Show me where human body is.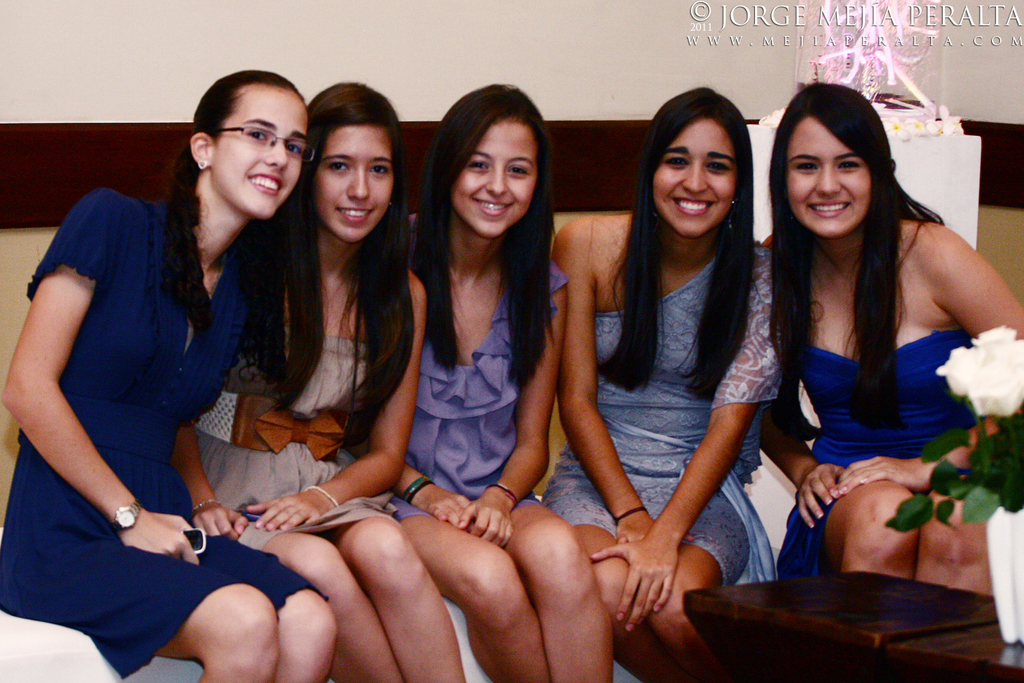
human body is at rect(769, 76, 1023, 602).
